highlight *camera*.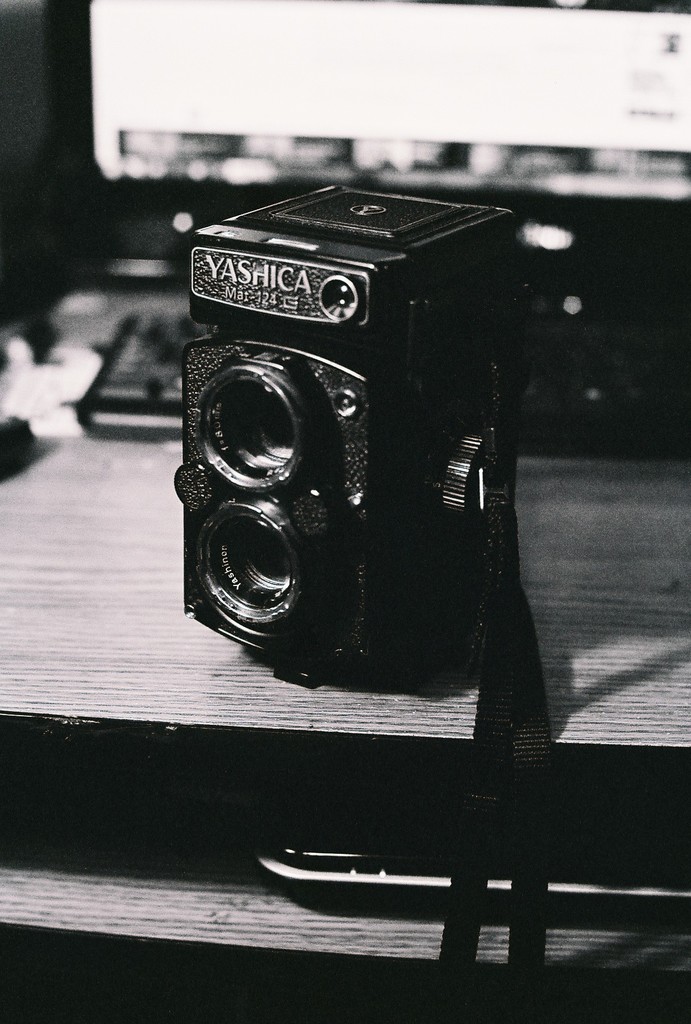
Highlighted region: bbox=[175, 178, 525, 685].
